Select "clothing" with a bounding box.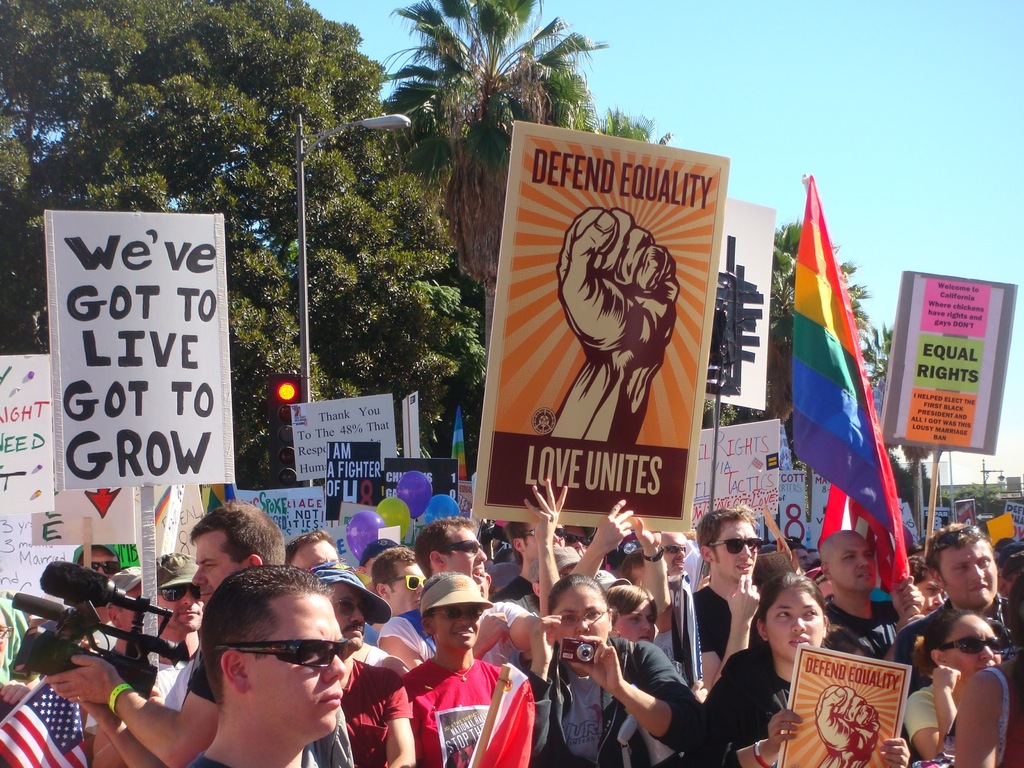
BBox(536, 637, 712, 767).
